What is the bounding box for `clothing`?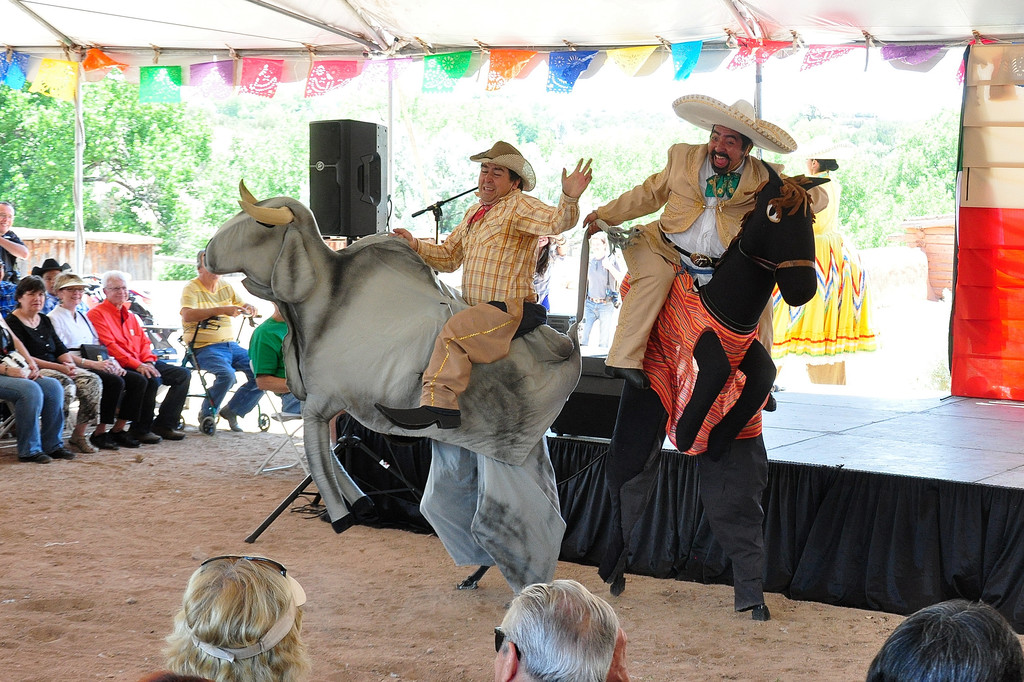
(0, 316, 28, 388).
